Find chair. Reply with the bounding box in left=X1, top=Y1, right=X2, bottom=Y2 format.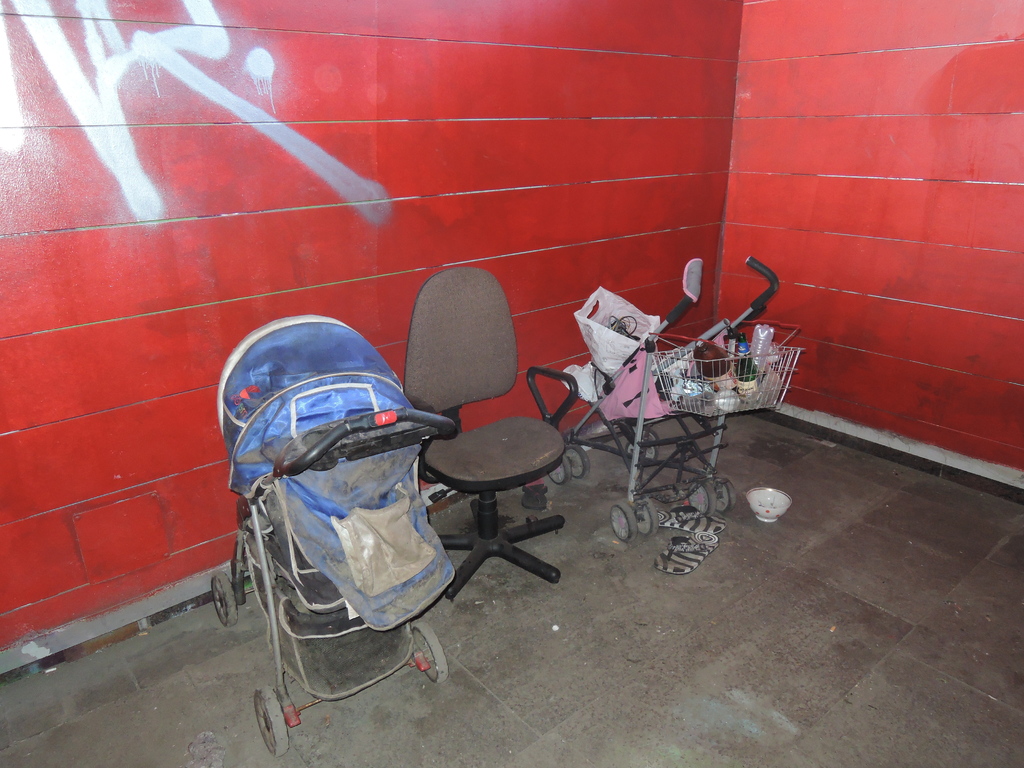
left=398, top=296, right=581, bottom=621.
